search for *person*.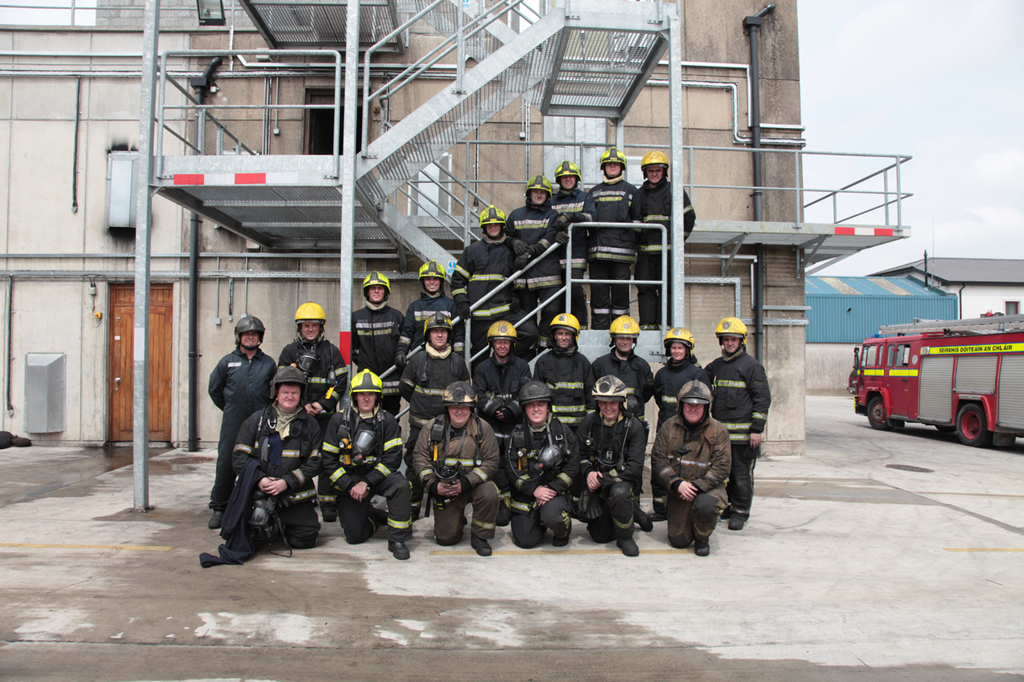
Found at {"x1": 704, "y1": 318, "x2": 772, "y2": 527}.
